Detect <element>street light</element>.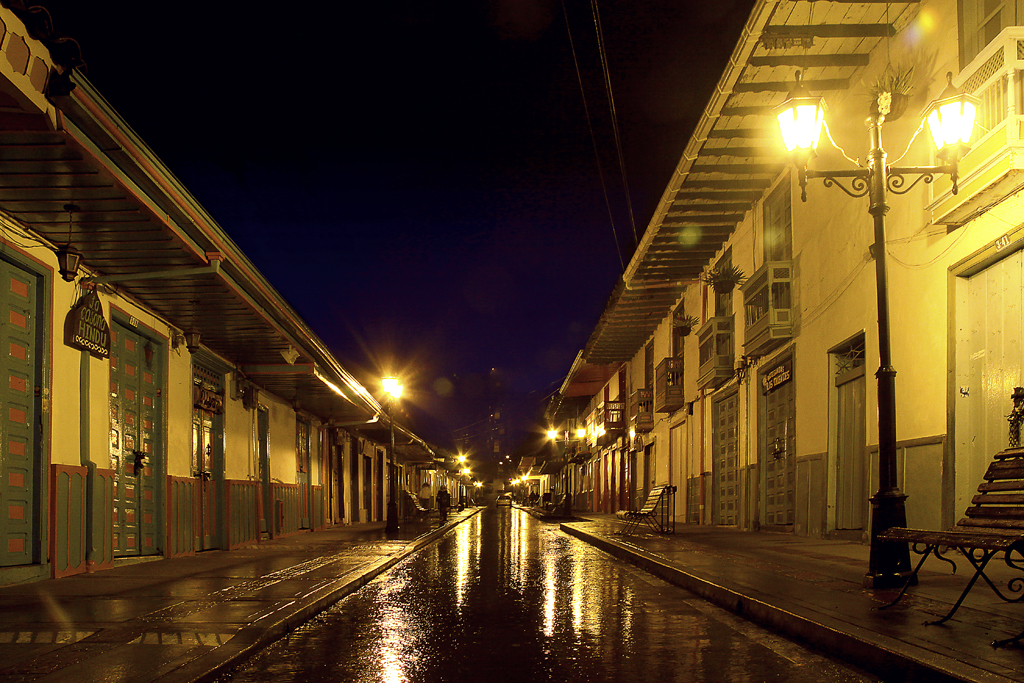
Detected at detection(378, 372, 408, 543).
